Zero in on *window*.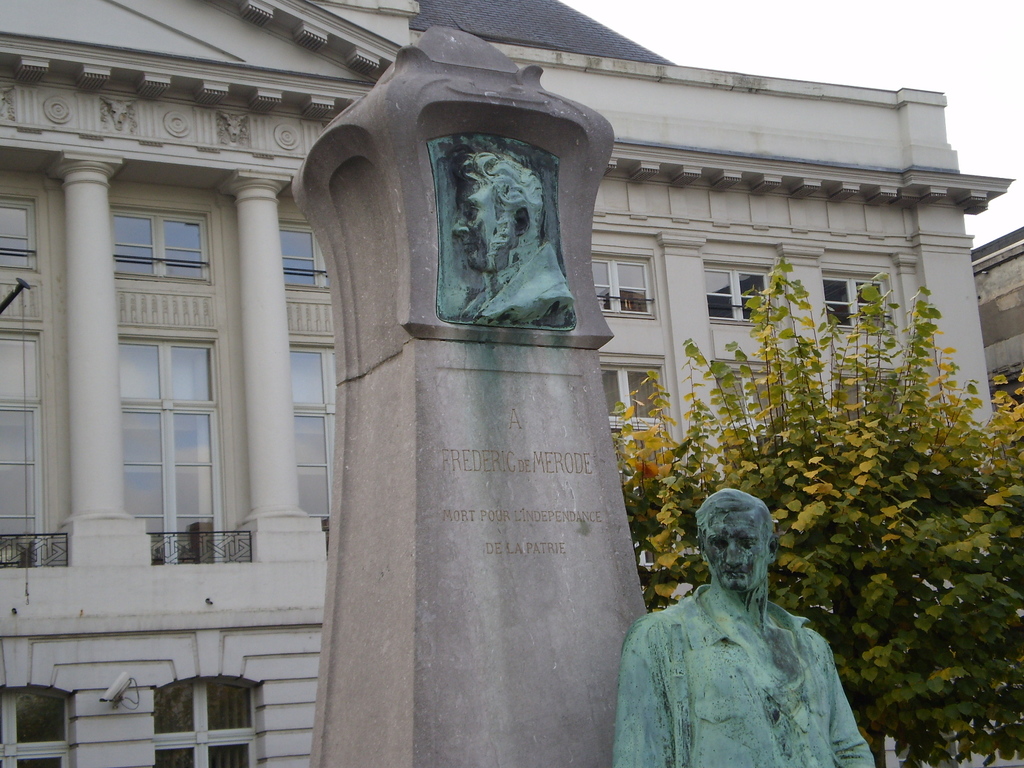
Zeroed in: x1=821 y1=273 x2=892 y2=331.
